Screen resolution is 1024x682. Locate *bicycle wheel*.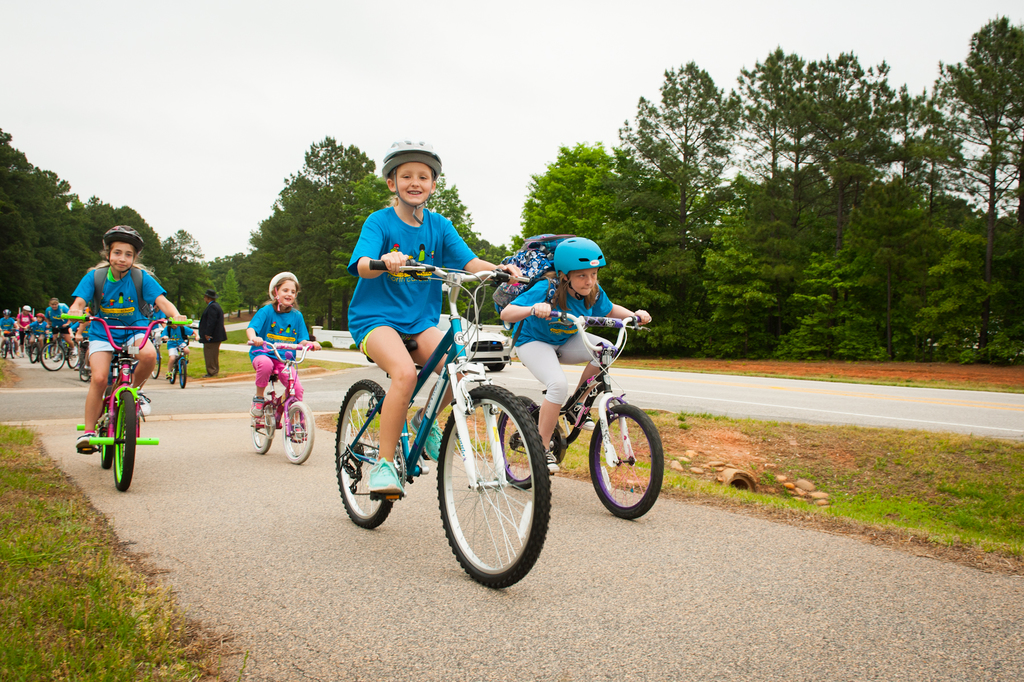
left=243, top=395, right=278, bottom=462.
